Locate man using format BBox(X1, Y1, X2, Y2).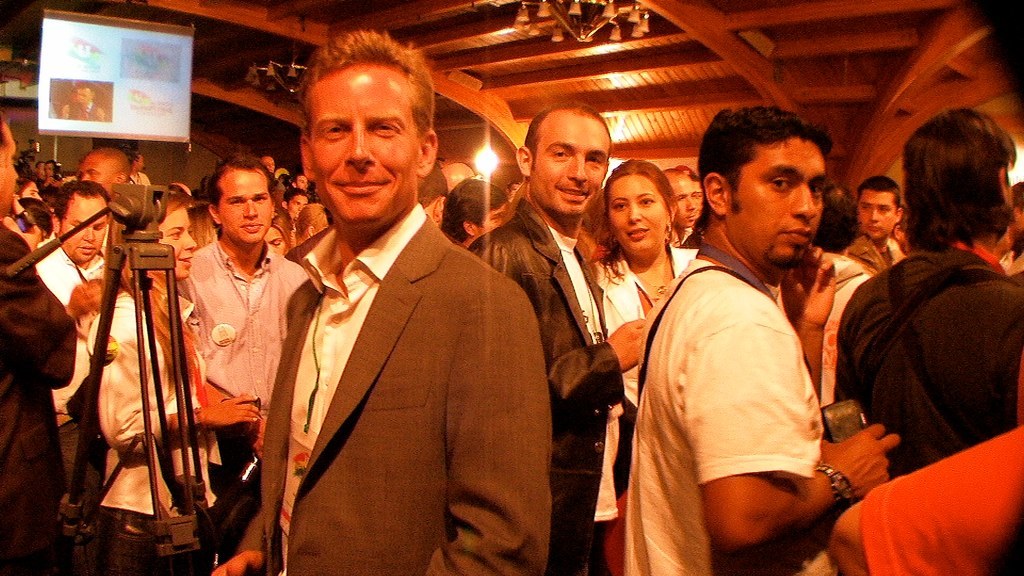
BBox(839, 104, 1023, 477).
